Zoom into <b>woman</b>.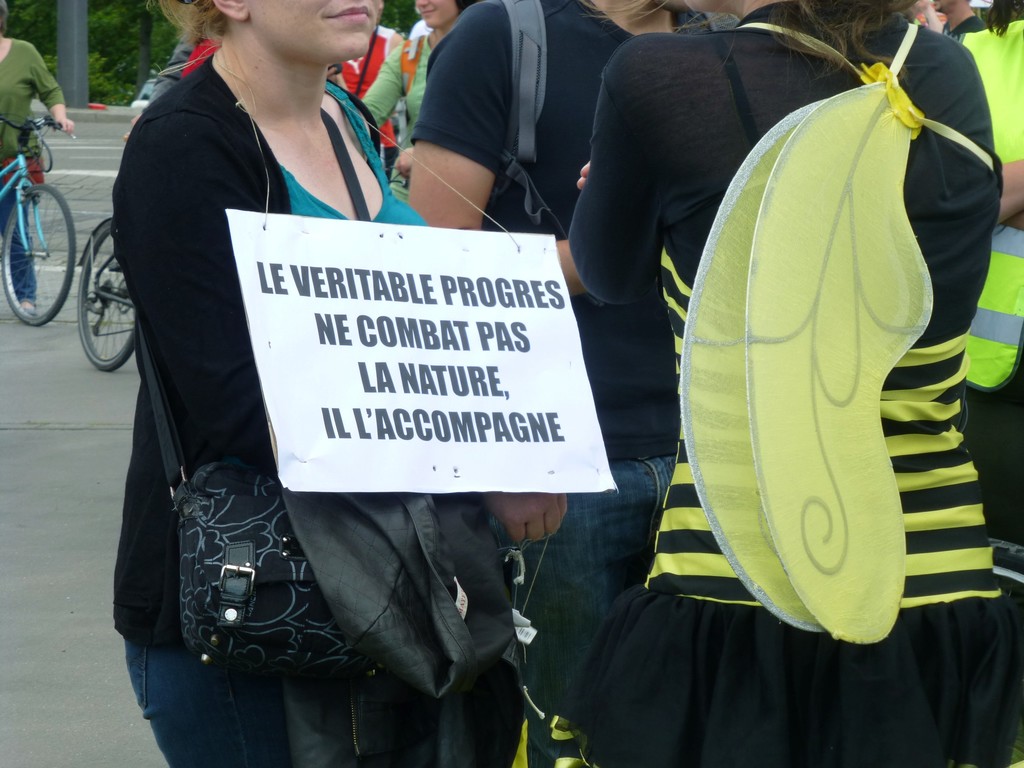
Zoom target: bbox(0, 0, 72, 314).
